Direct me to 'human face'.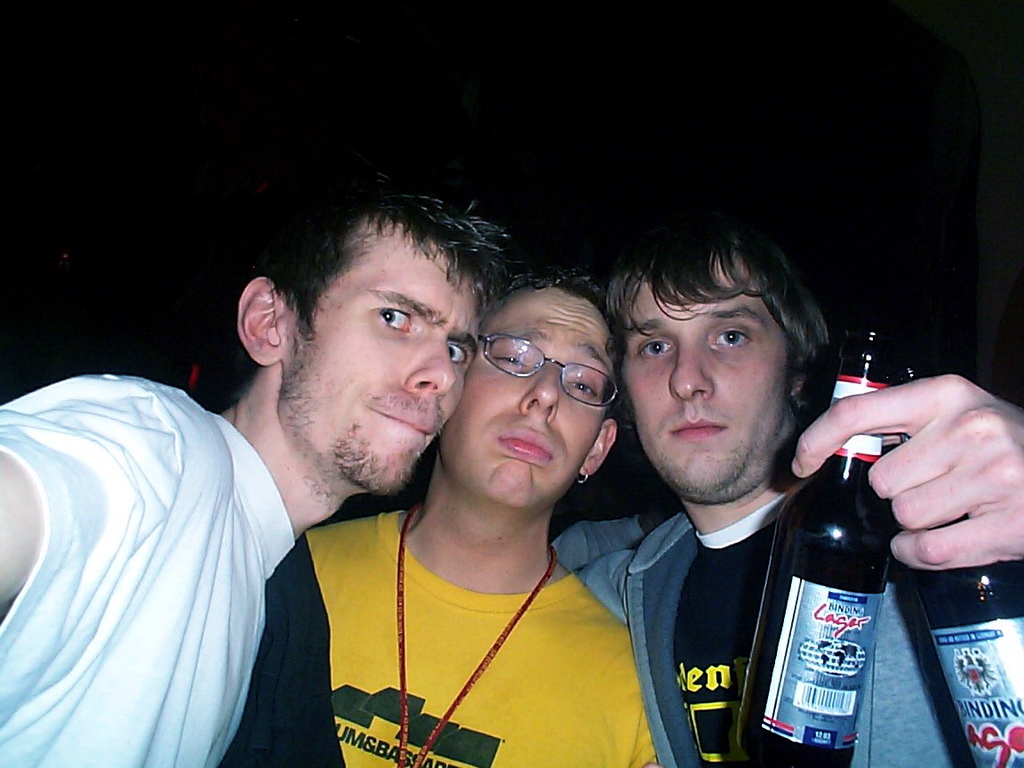
Direction: box(612, 248, 800, 500).
